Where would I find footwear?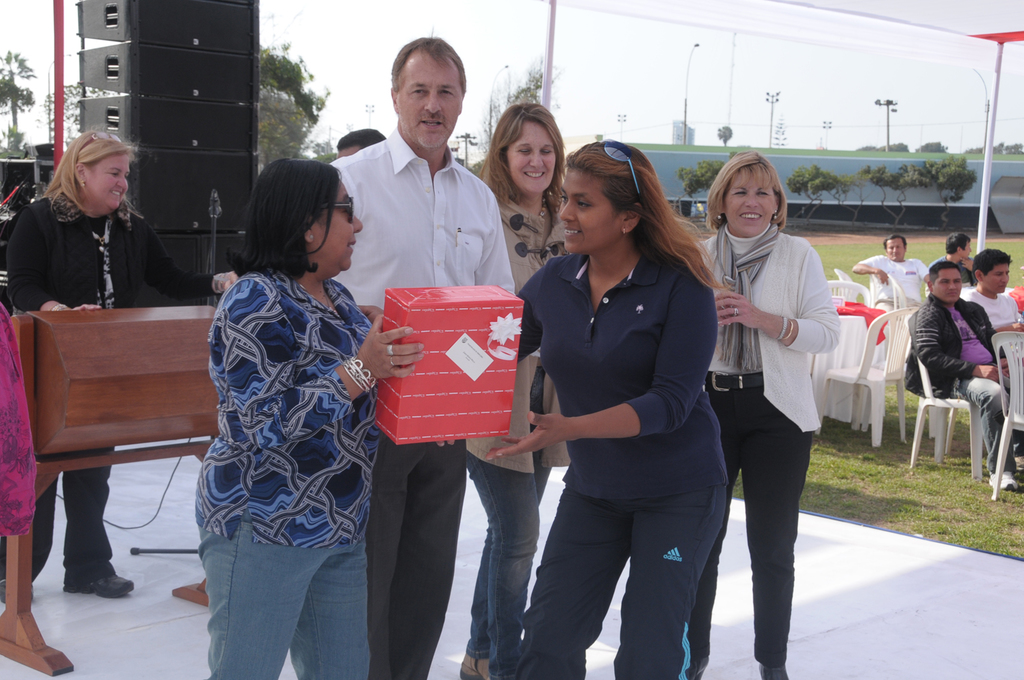
At x1=760, y1=664, x2=791, y2=679.
